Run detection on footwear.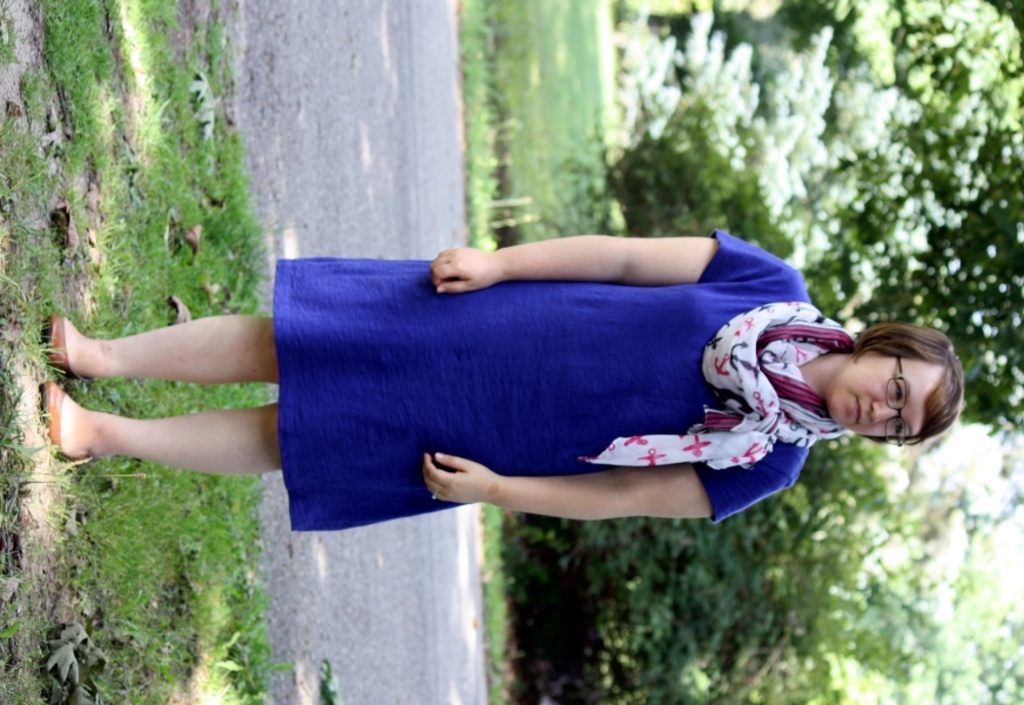
Result: {"left": 35, "top": 381, "right": 89, "bottom": 468}.
